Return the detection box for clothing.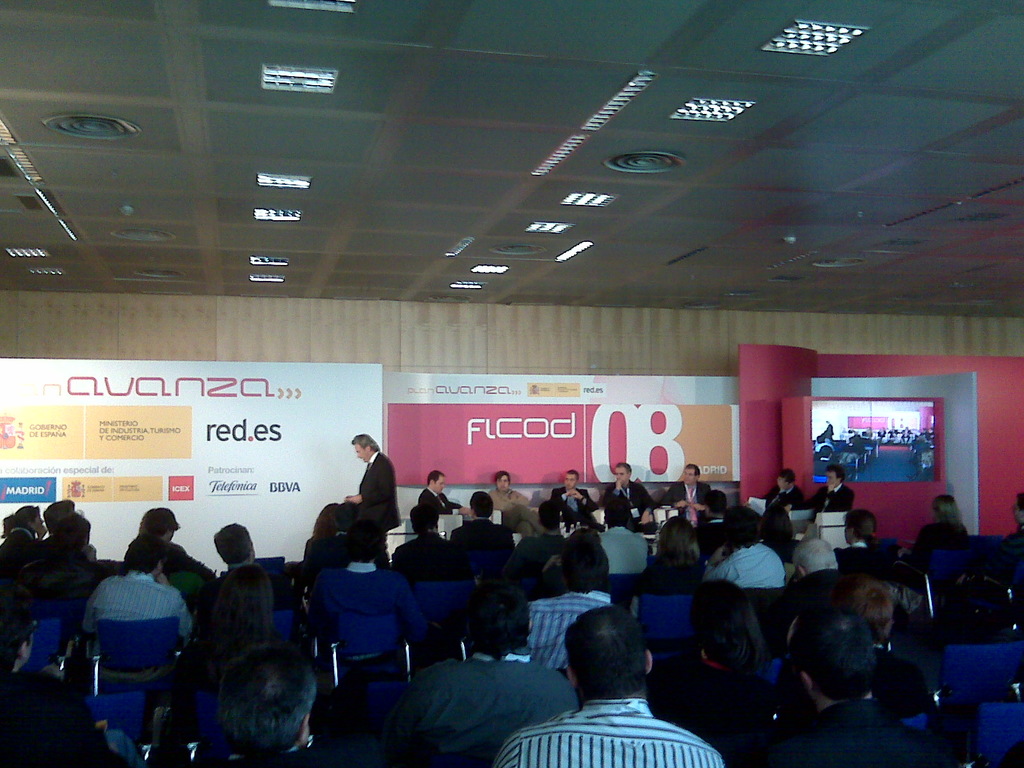
<bbox>666, 474, 707, 522</bbox>.
